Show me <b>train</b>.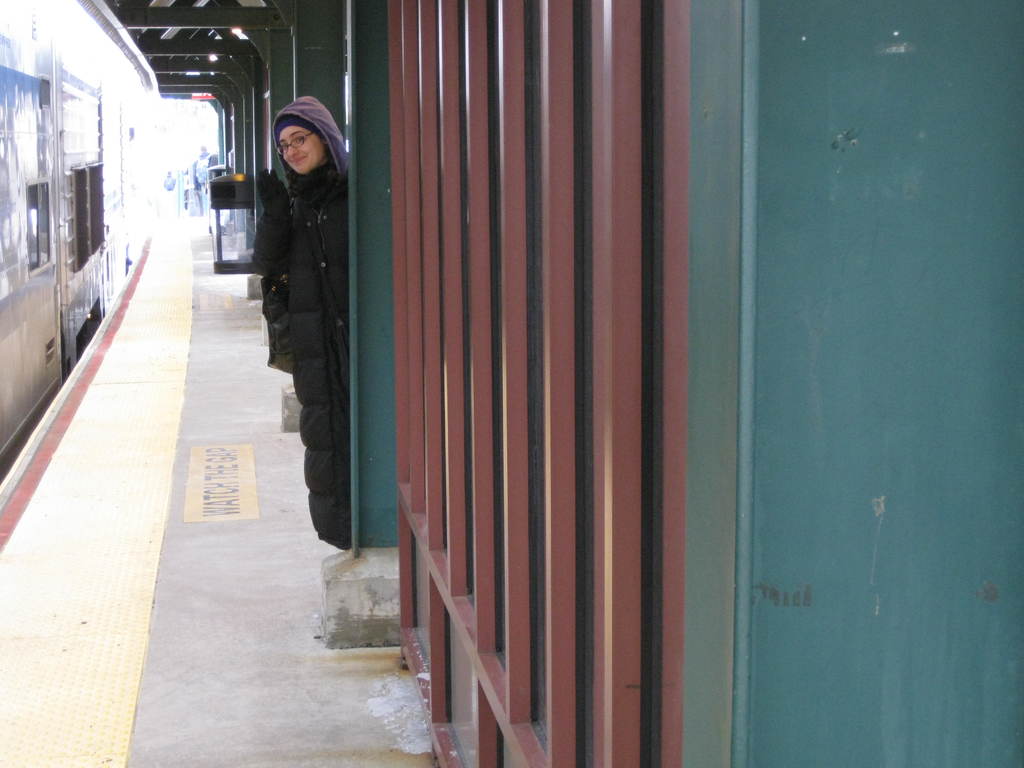
<b>train</b> is here: left=0, top=0, right=159, bottom=490.
